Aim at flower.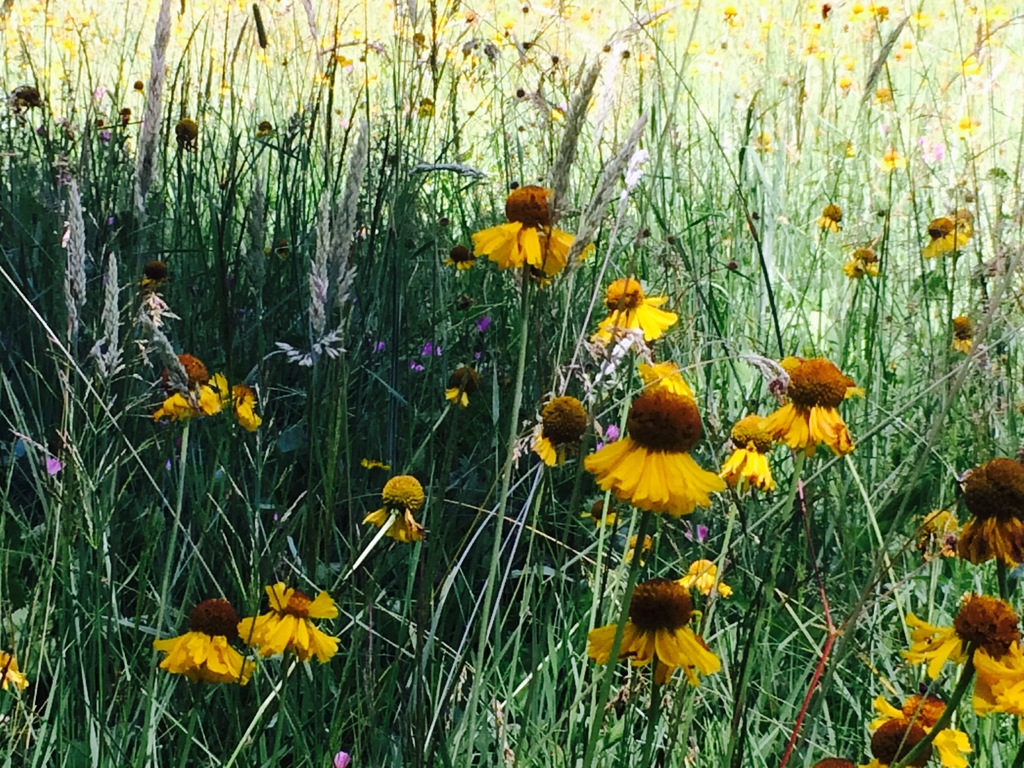
Aimed at bbox=(580, 387, 729, 519).
